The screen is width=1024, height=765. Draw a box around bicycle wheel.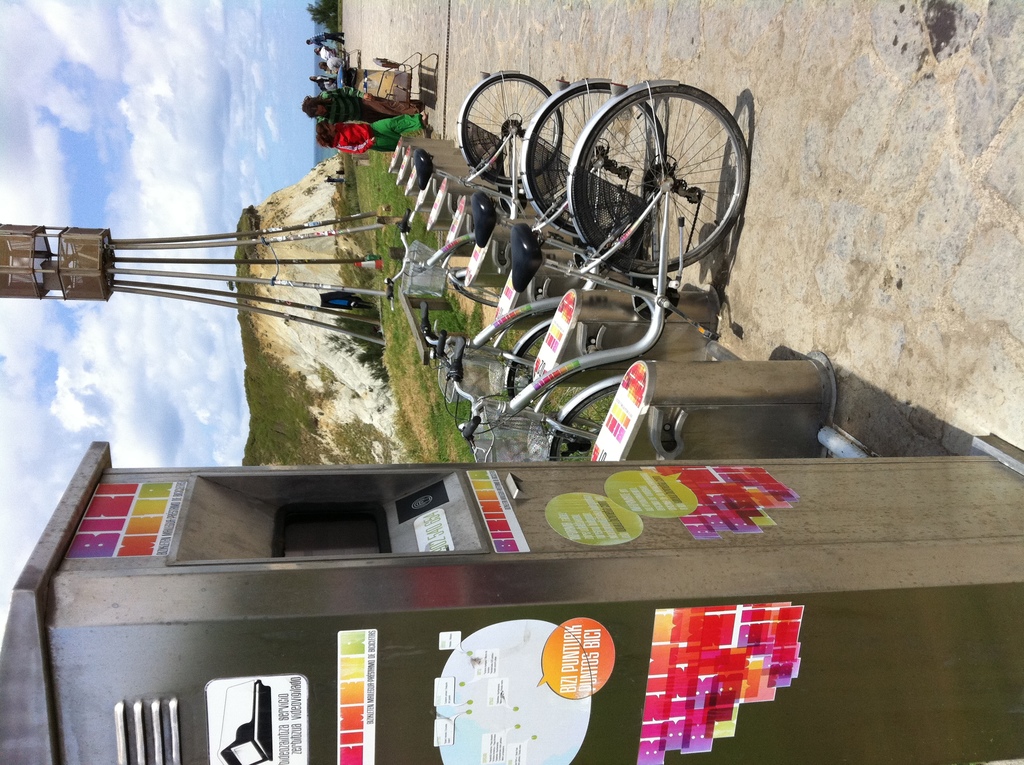
(550, 380, 618, 464).
